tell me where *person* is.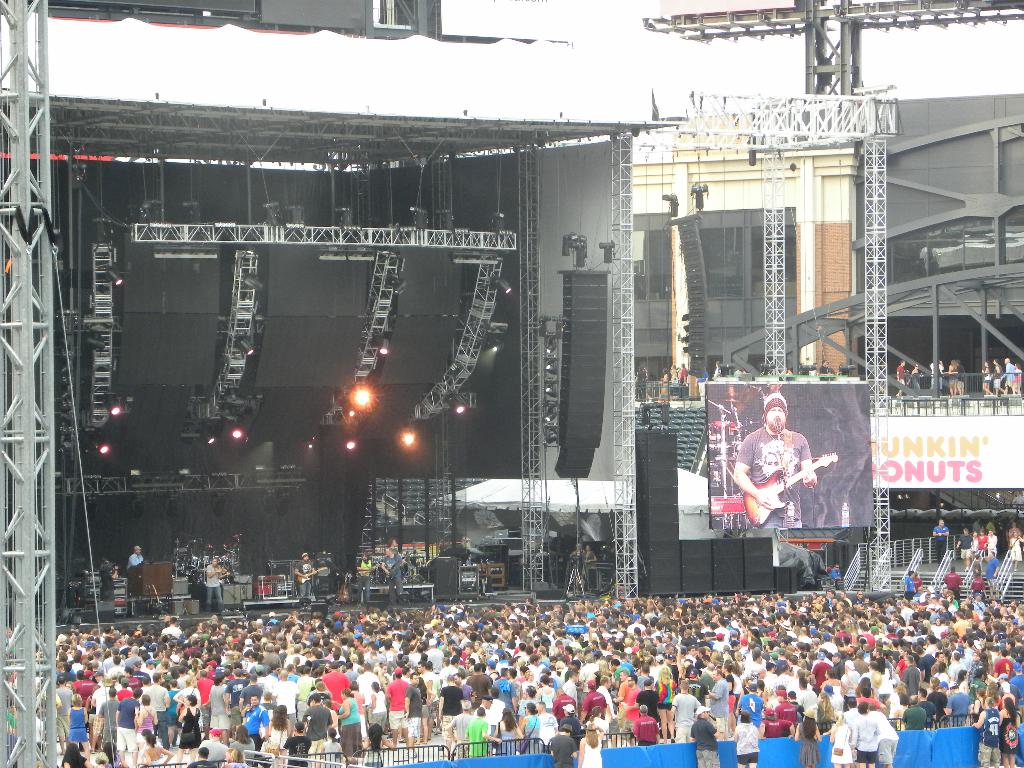
*person* is at crop(207, 558, 228, 611).
